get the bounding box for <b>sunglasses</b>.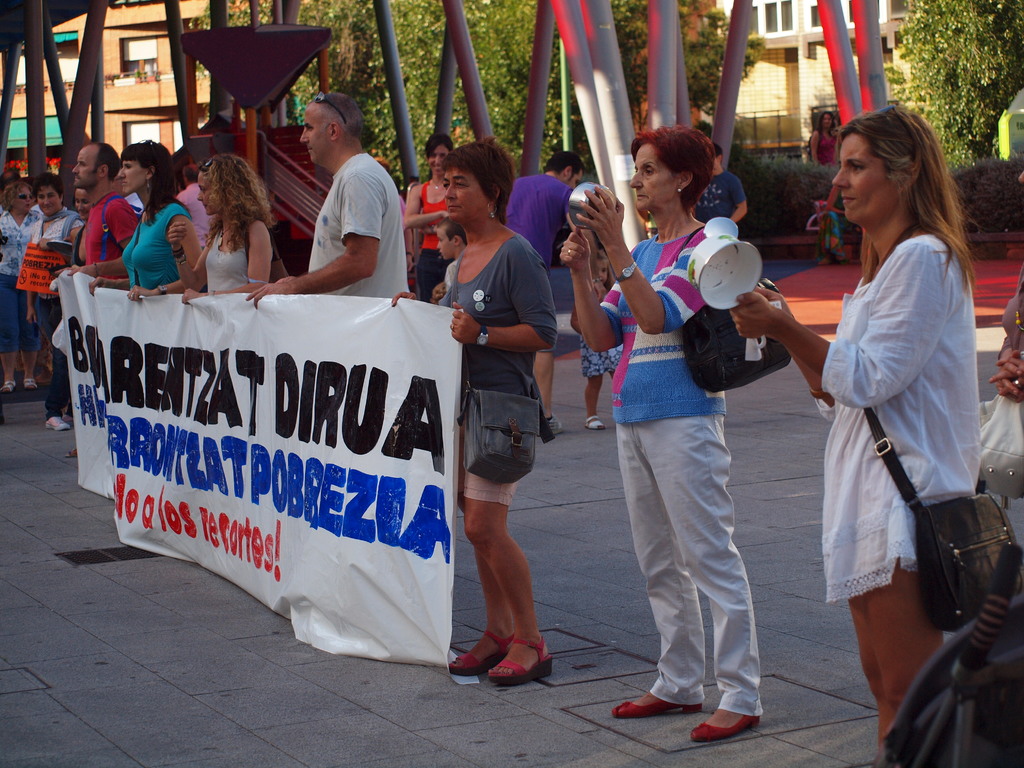
313,91,345,124.
